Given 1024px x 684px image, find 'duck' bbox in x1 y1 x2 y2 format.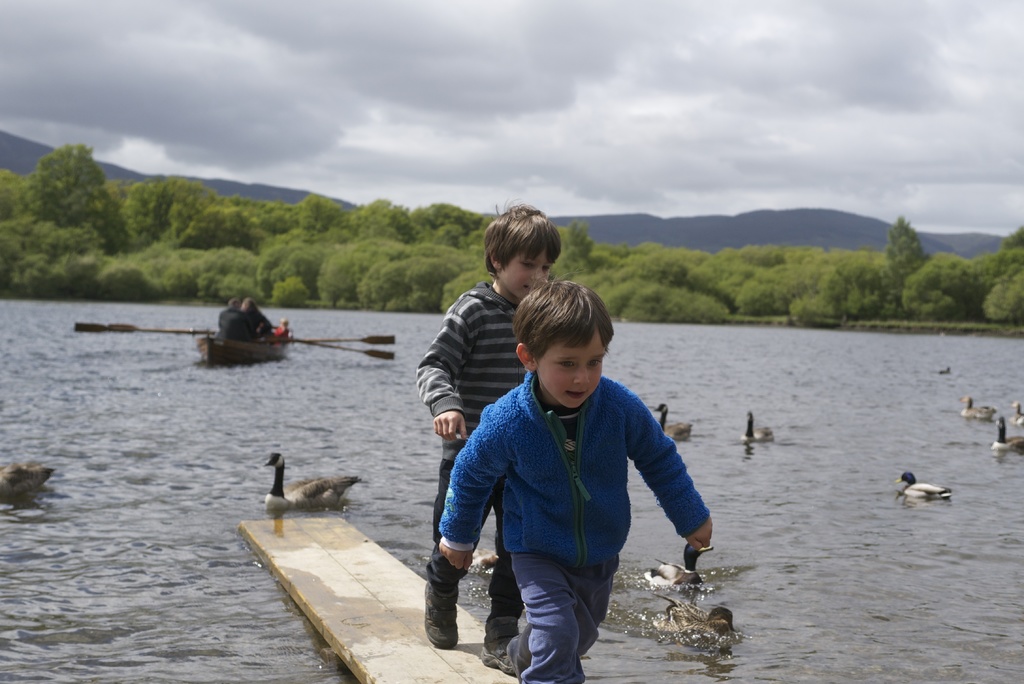
651 400 693 442.
